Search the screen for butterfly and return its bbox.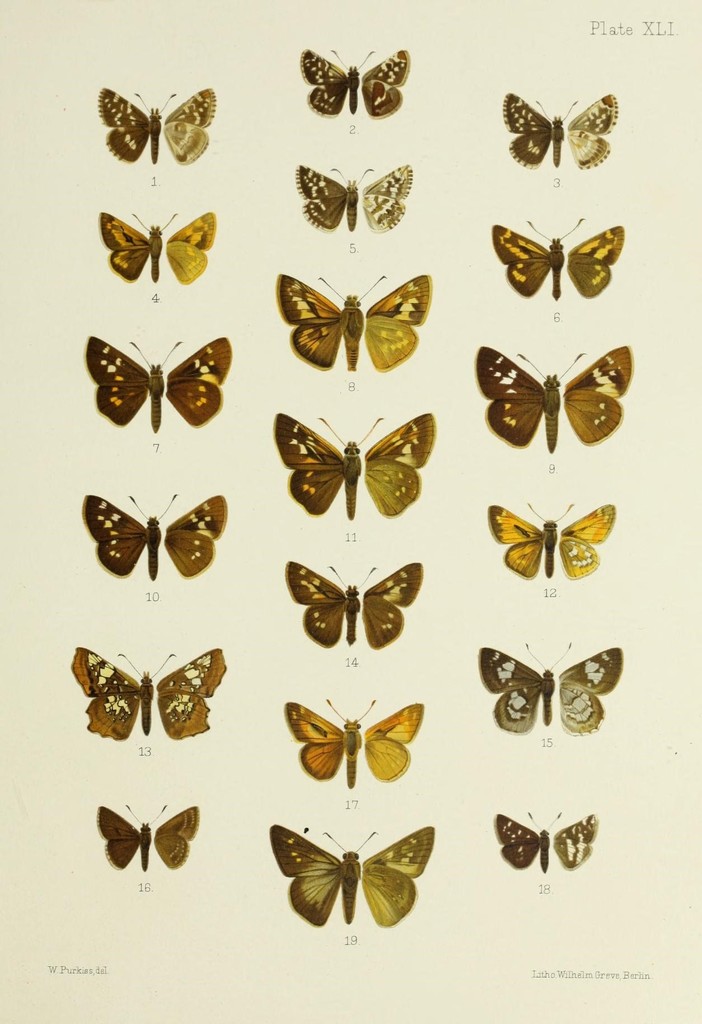
Found: x1=268 y1=412 x2=429 y2=526.
